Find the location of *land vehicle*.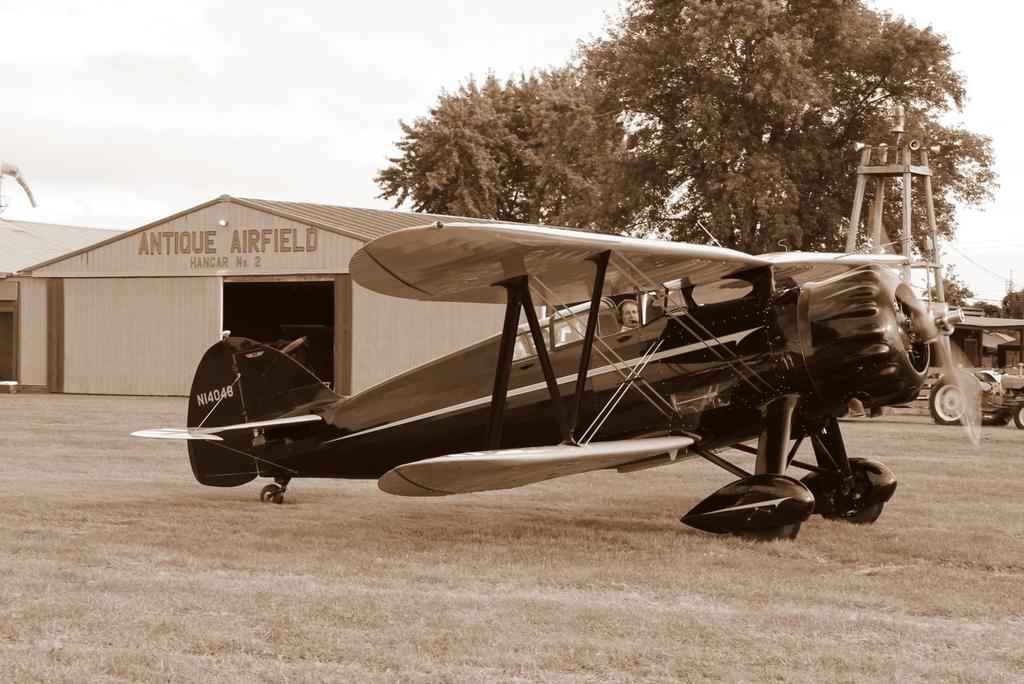
Location: <box>920,312,1023,426</box>.
